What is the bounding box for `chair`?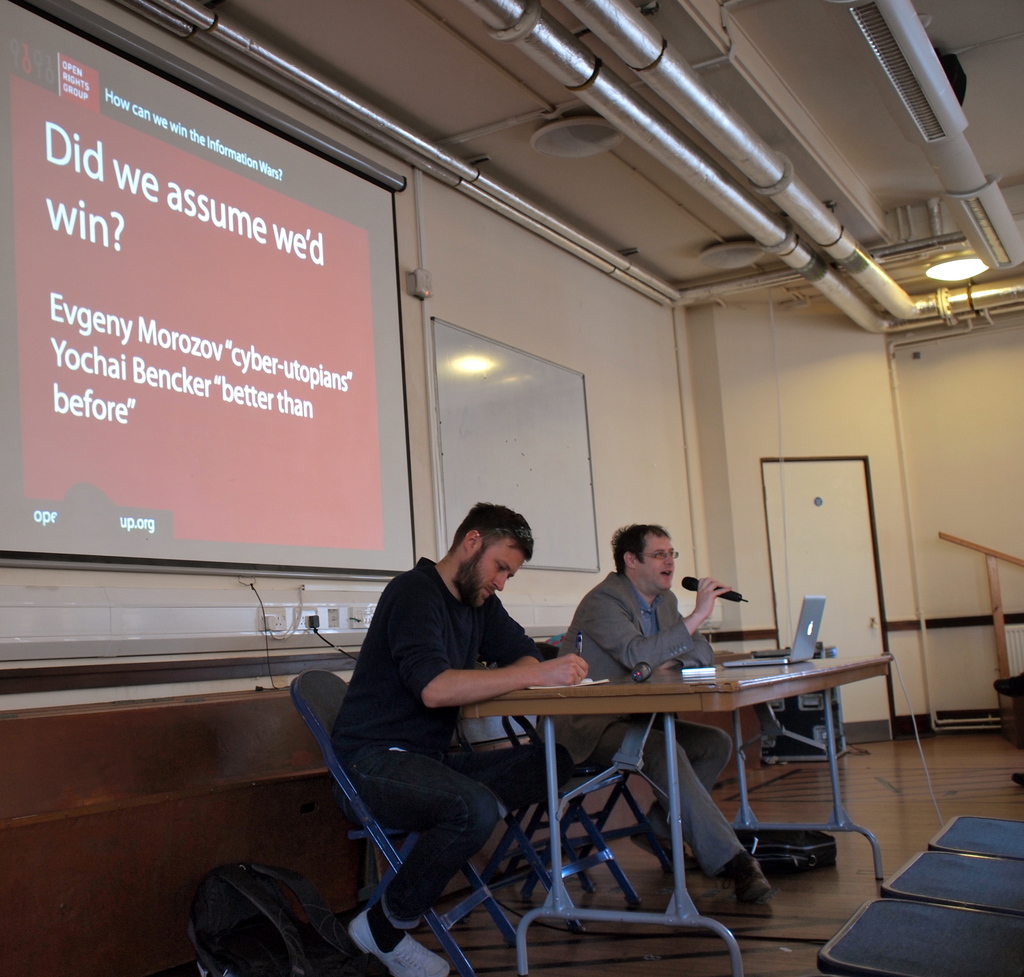
[left=884, top=844, right=1023, bottom=923].
